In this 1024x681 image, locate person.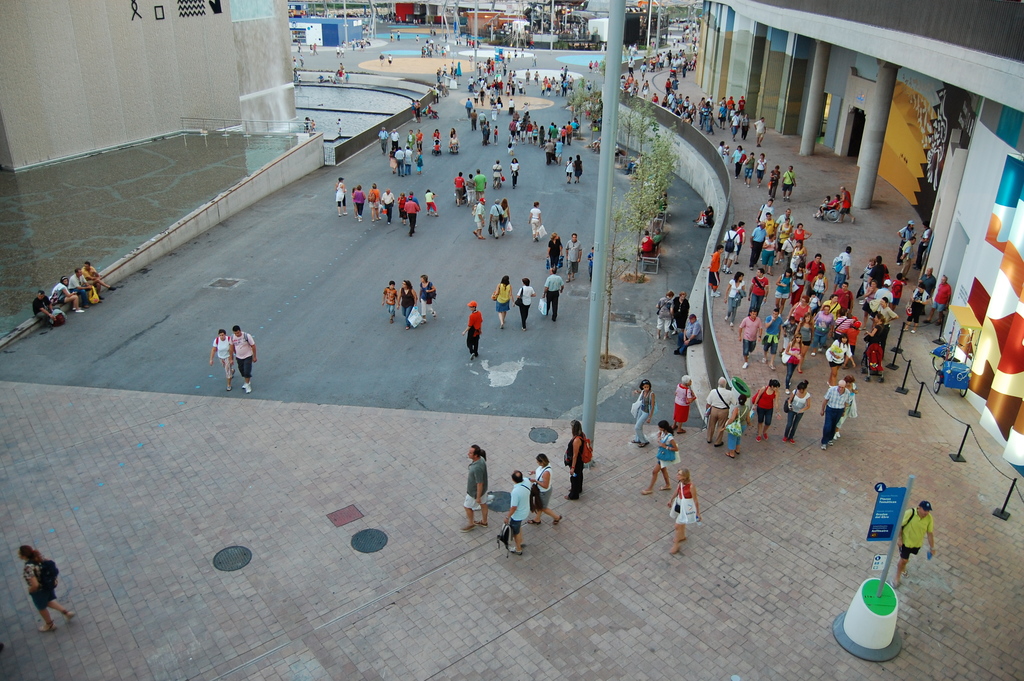
Bounding box: 760 211 780 243.
